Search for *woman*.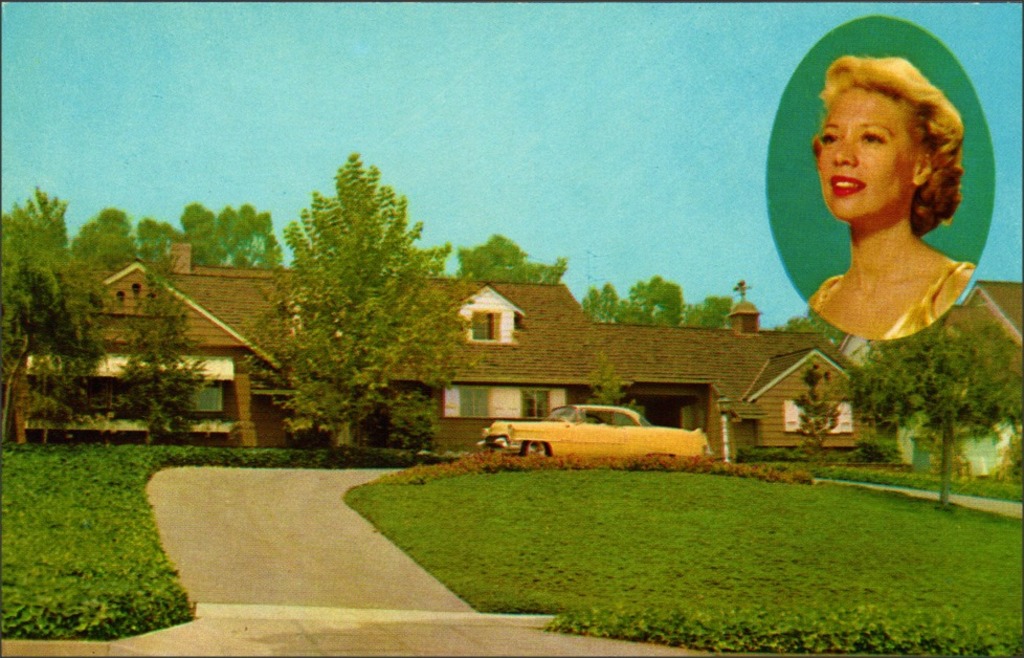
Found at [784,78,990,351].
